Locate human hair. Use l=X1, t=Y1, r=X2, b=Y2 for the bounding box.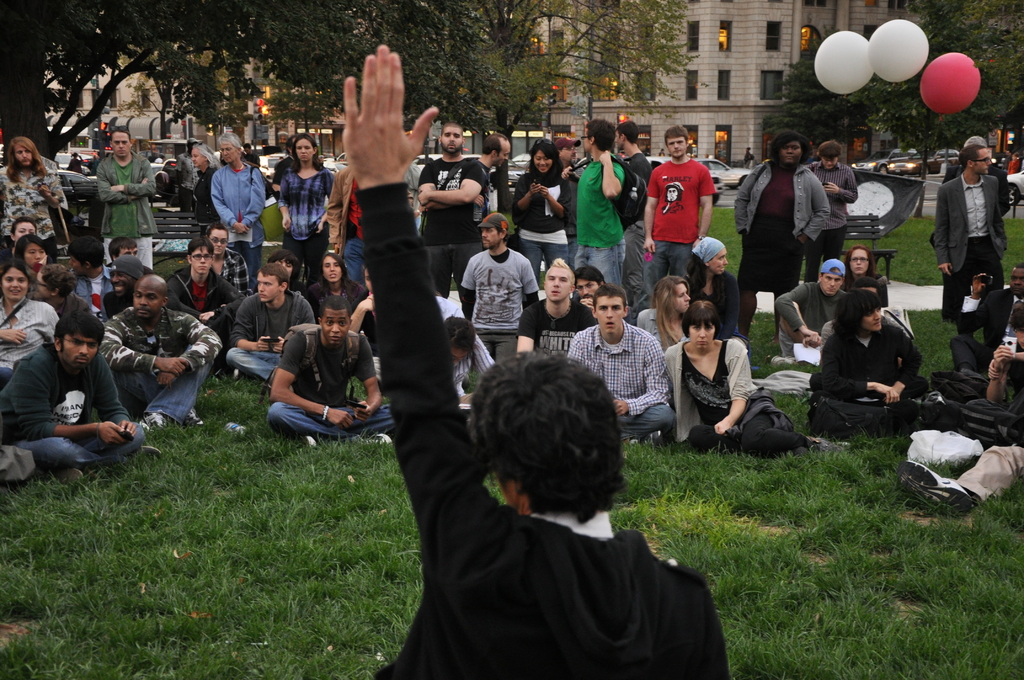
l=659, t=148, r=664, b=152.
